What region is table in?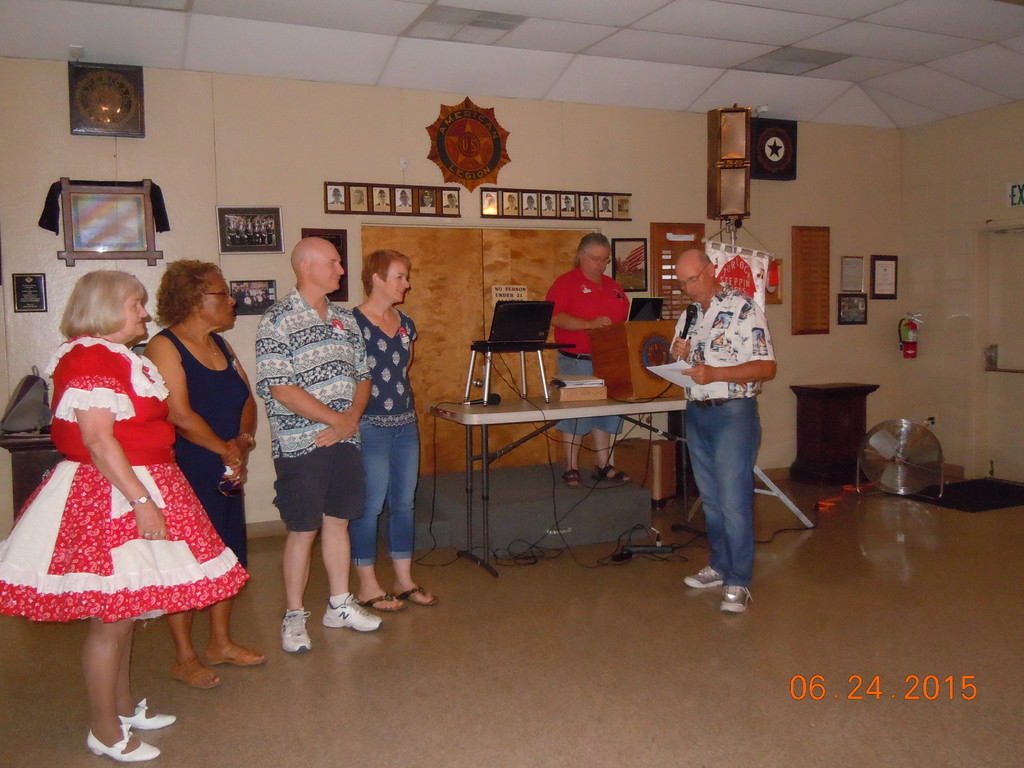
(463, 342, 576, 404).
